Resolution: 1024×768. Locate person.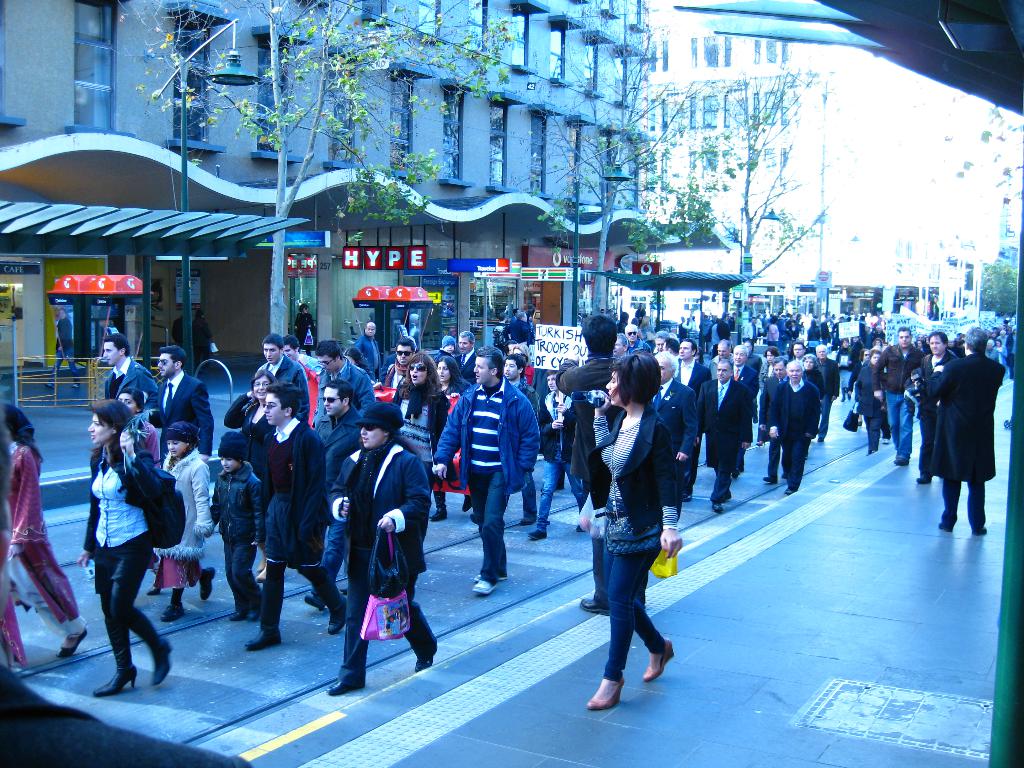
451/332/483/381.
